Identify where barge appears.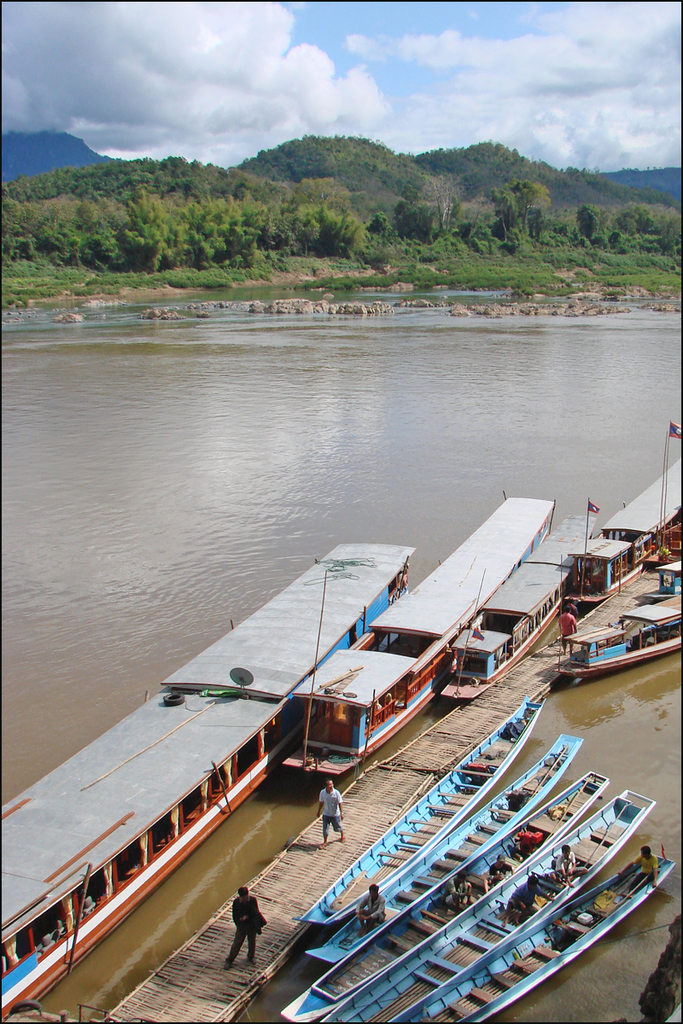
Appears at BBox(286, 771, 607, 1020).
